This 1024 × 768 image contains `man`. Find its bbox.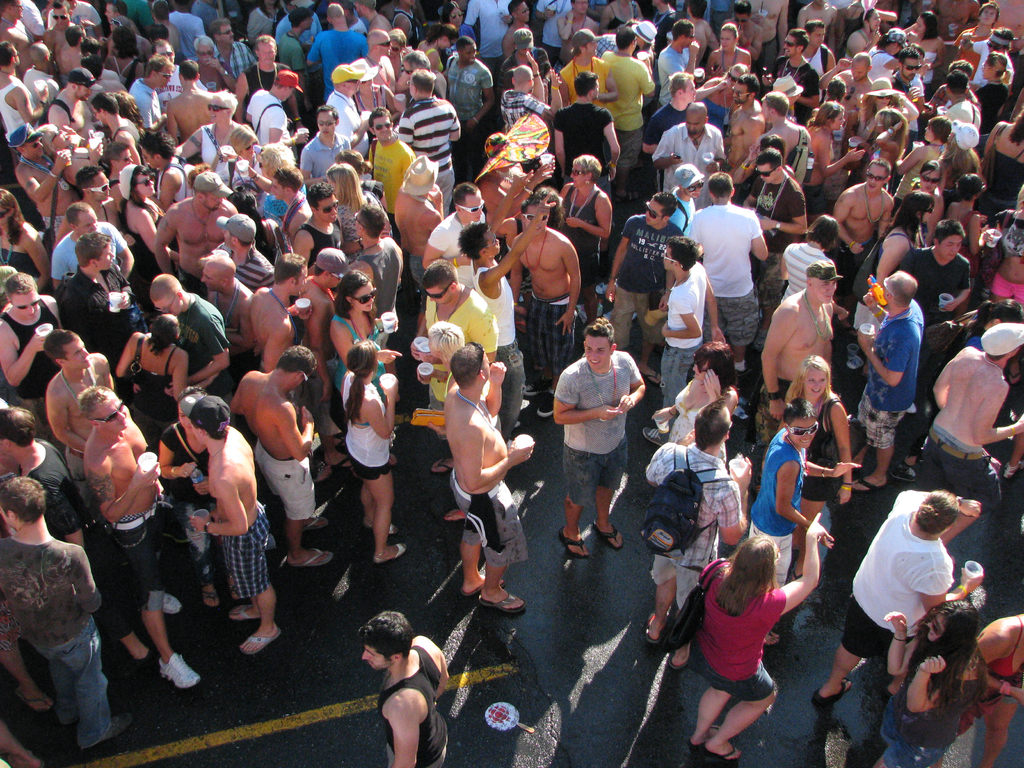
(x1=310, y1=1, x2=374, y2=75).
